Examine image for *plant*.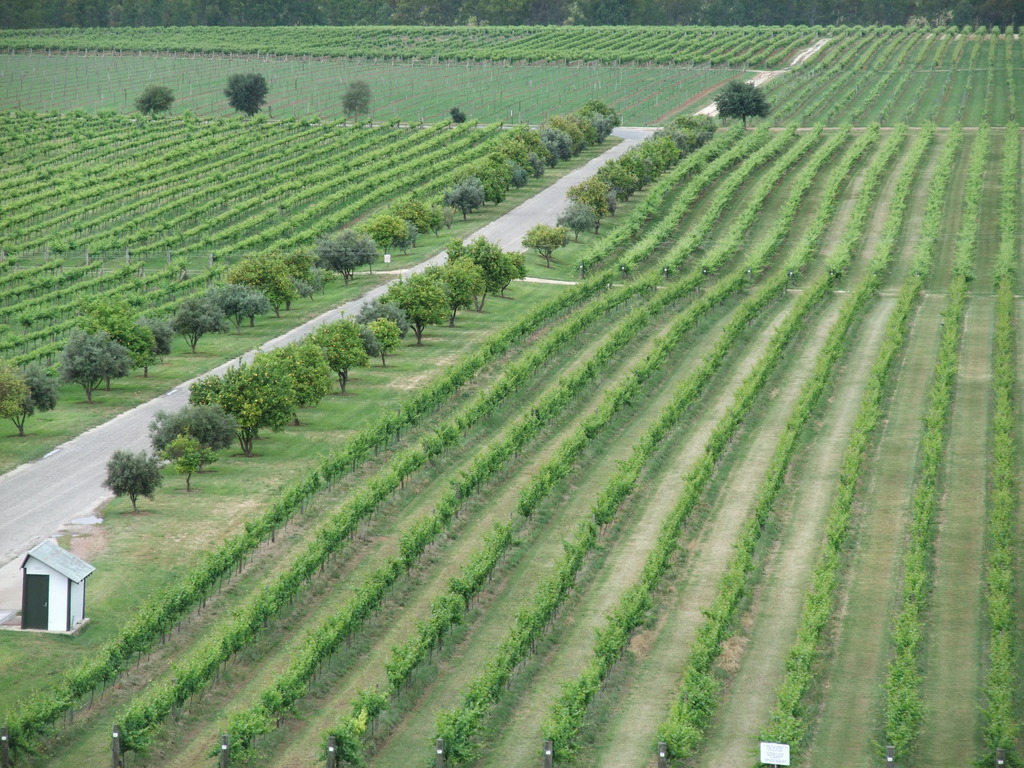
Examination result: 451,105,467,125.
